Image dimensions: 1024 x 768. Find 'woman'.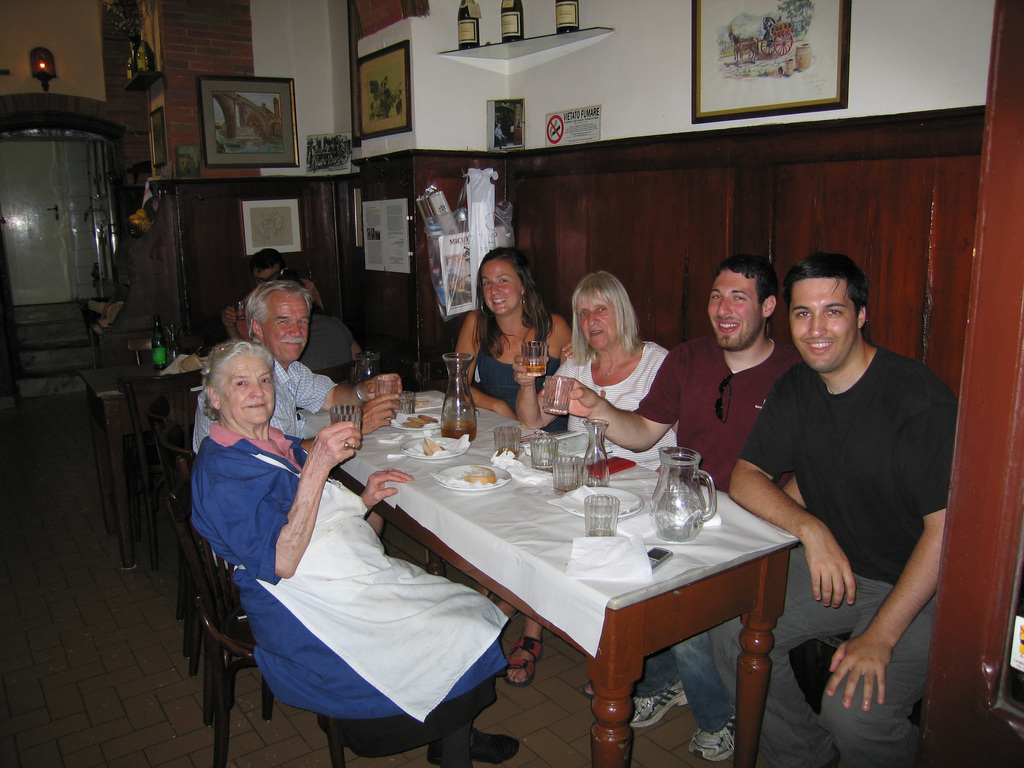
bbox=[453, 252, 562, 428].
